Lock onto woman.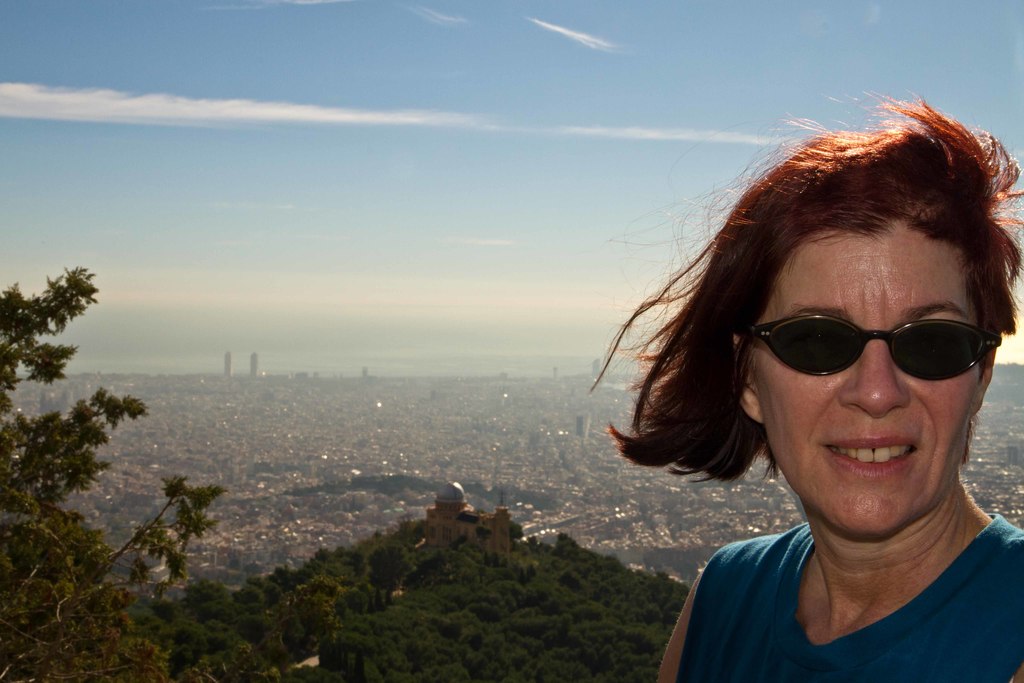
Locked: {"x1": 363, "y1": 150, "x2": 972, "y2": 682}.
